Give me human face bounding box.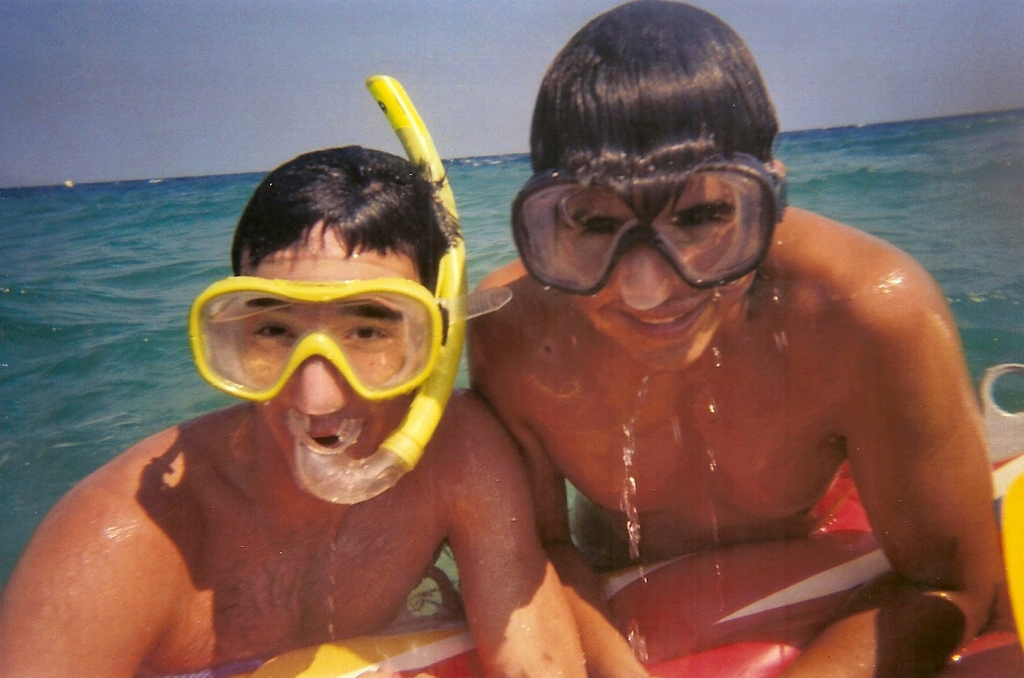
<region>549, 187, 760, 370</region>.
